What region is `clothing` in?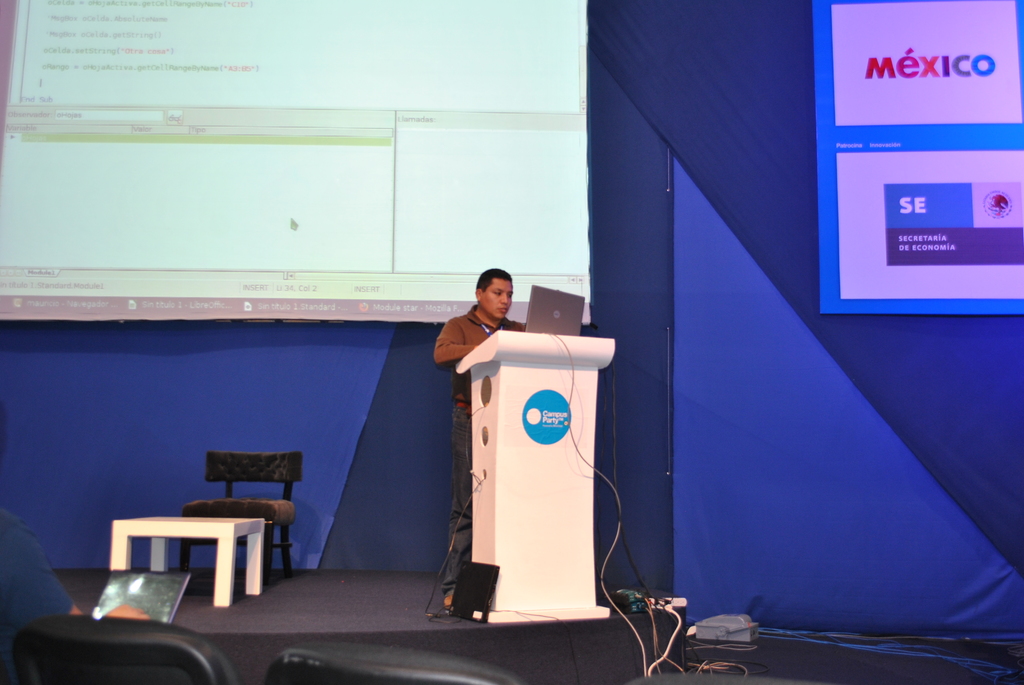
crop(433, 311, 527, 595).
